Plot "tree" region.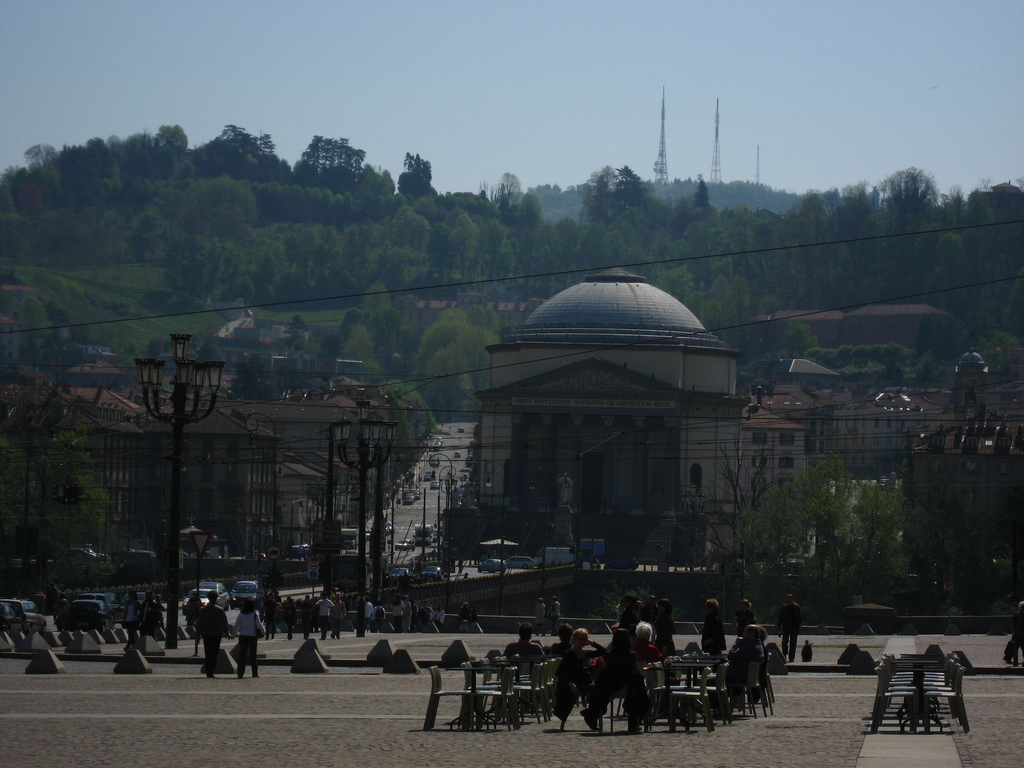
Plotted at (x1=35, y1=424, x2=138, y2=577).
